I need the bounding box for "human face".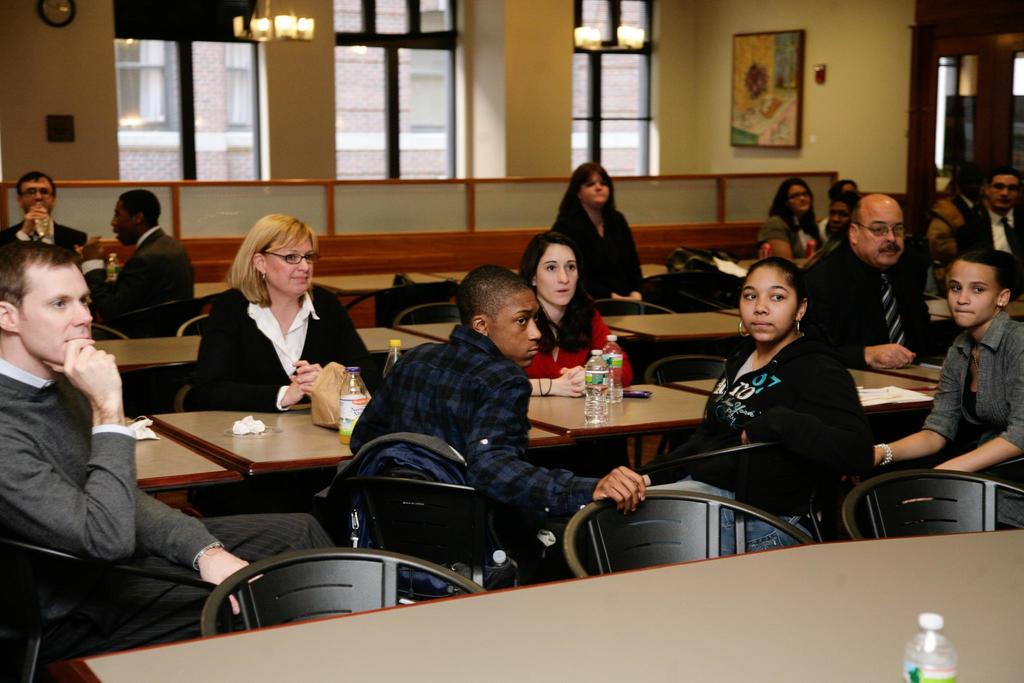
Here it is: (left=484, top=288, right=540, bottom=368).
